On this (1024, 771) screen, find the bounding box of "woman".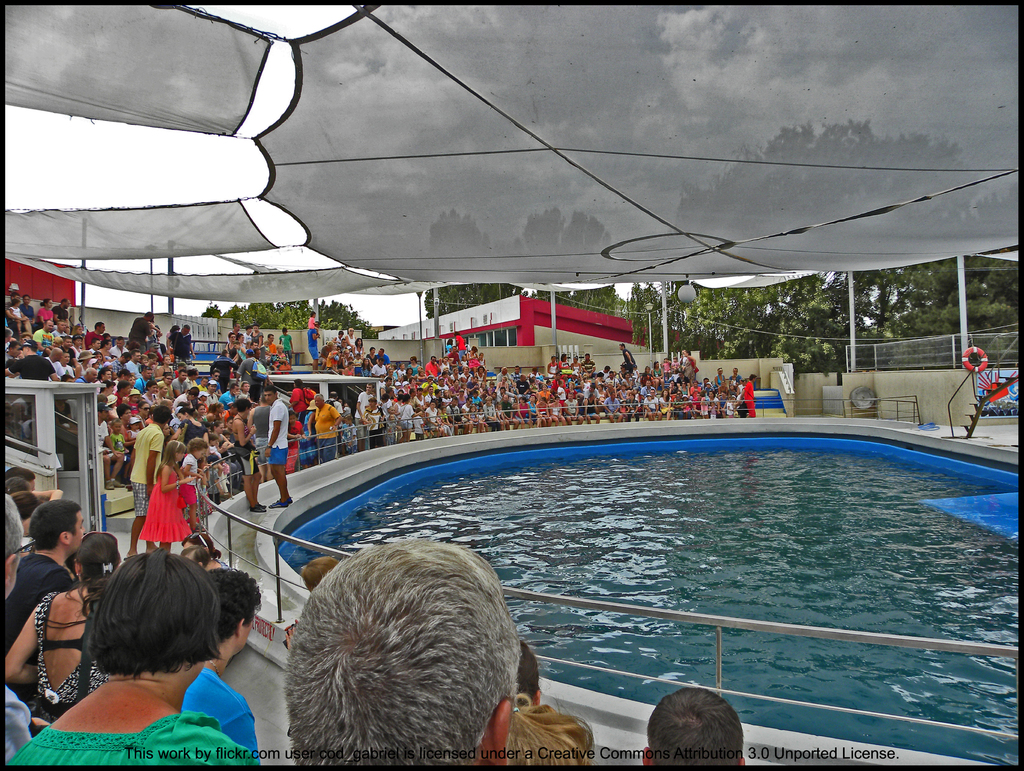
Bounding box: rect(230, 398, 271, 512).
